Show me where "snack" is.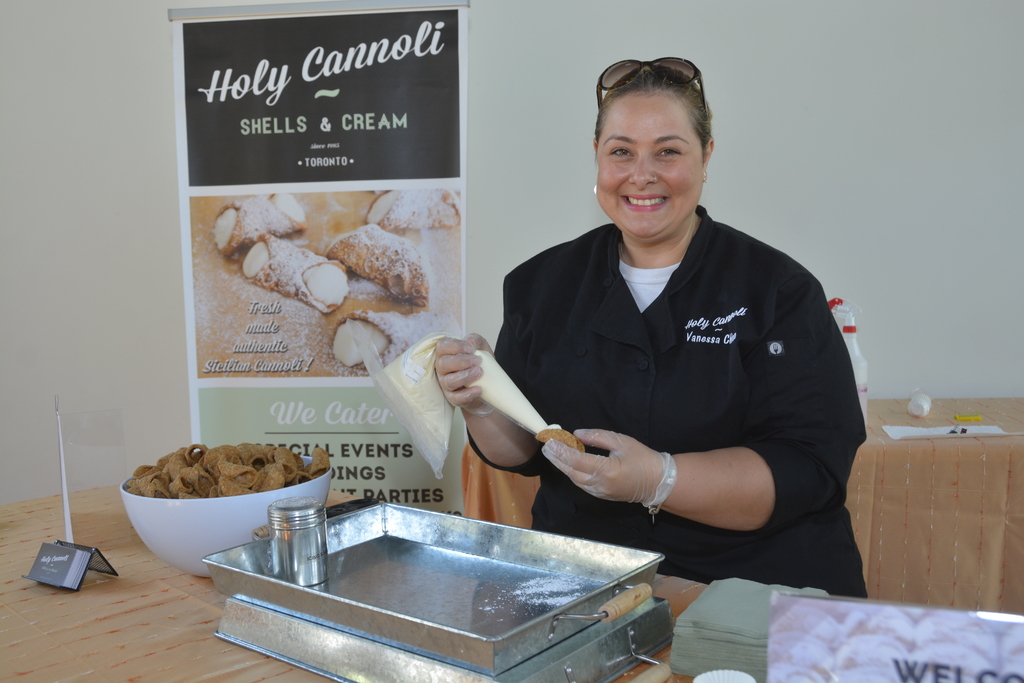
"snack" is at <region>131, 443, 324, 539</region>.
